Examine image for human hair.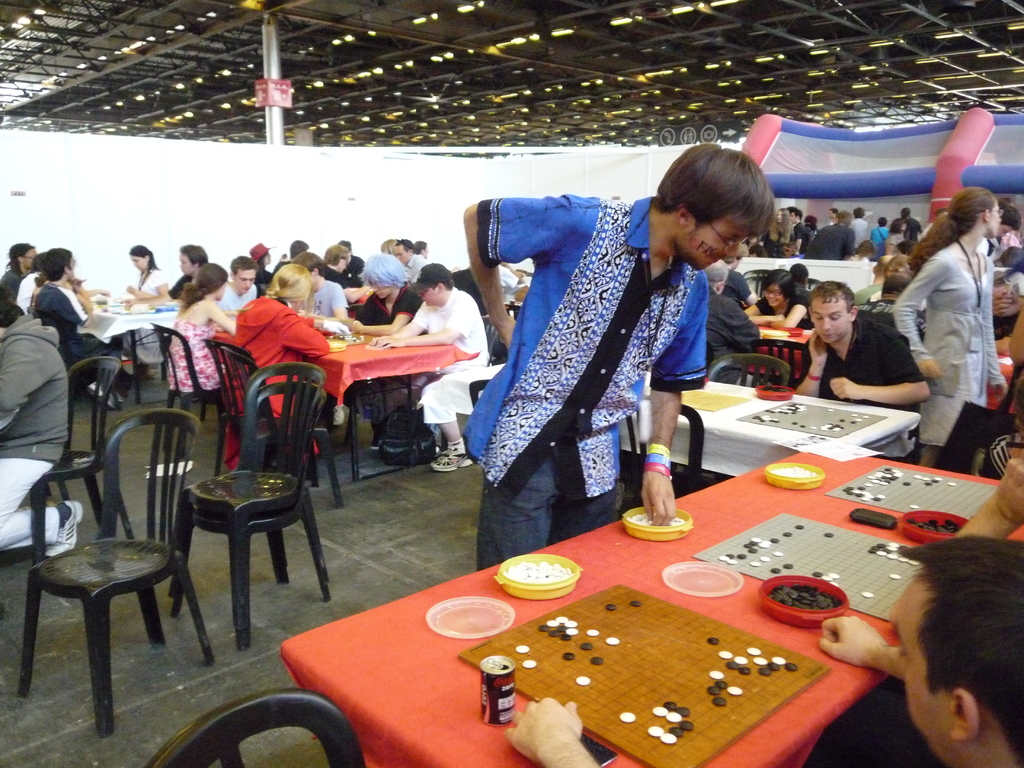
Examination result: left=702, top=259, right=731, bottom=290.
